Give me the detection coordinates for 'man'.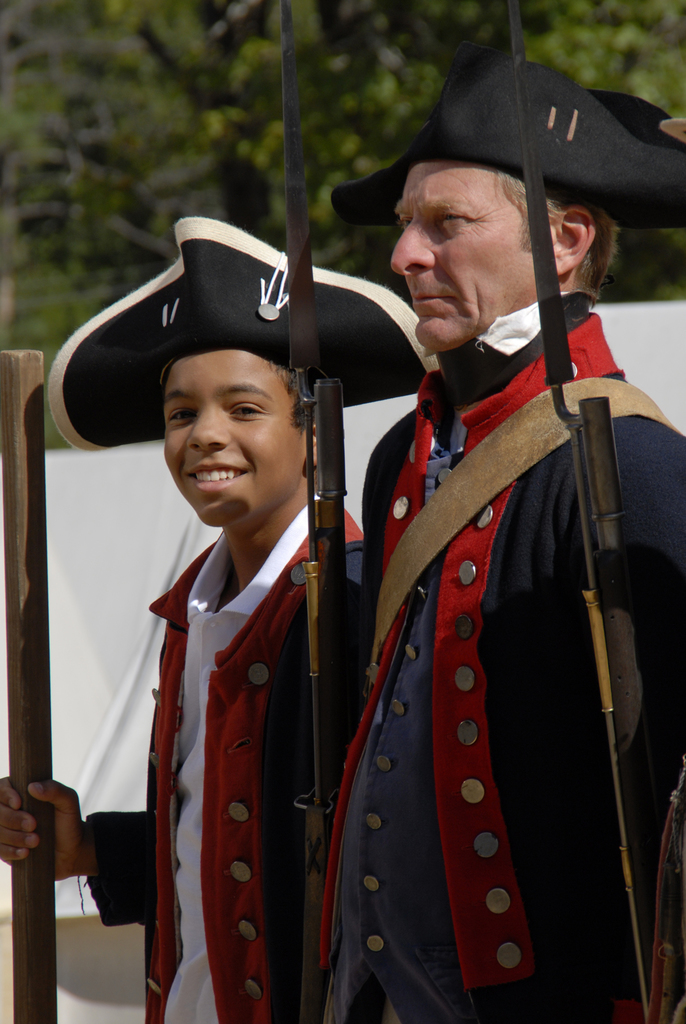
rect(265, 35, 651, 1023).
